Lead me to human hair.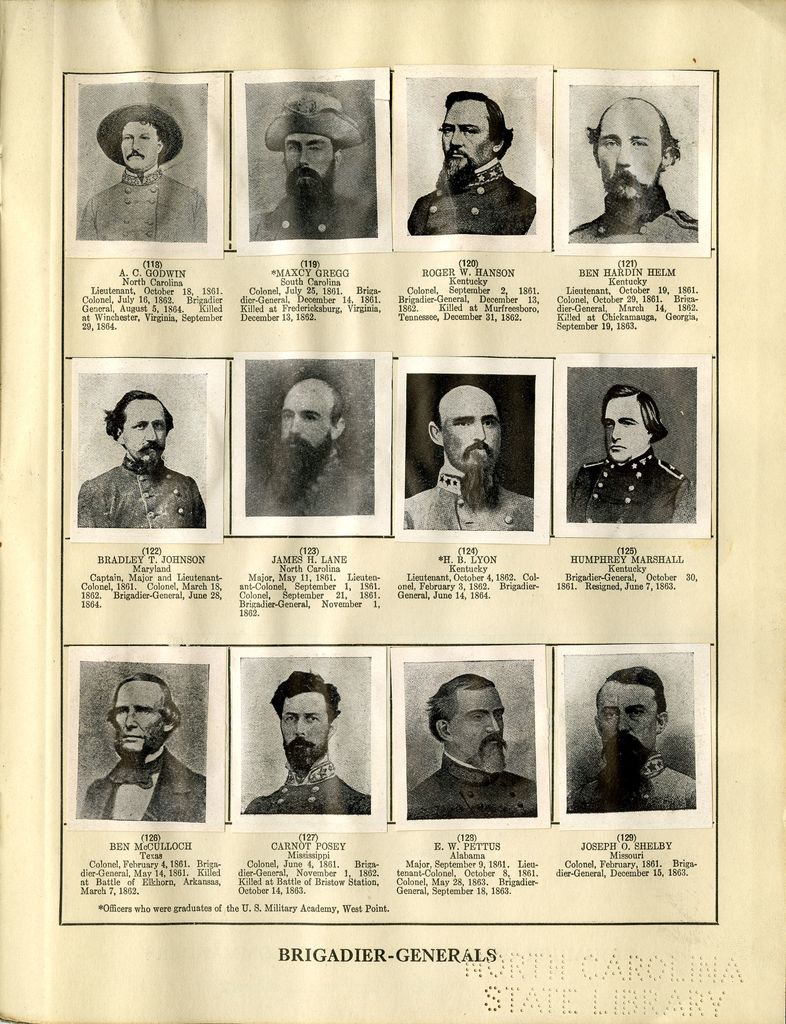
Lead to Rect(612, 662, 671, 715).
